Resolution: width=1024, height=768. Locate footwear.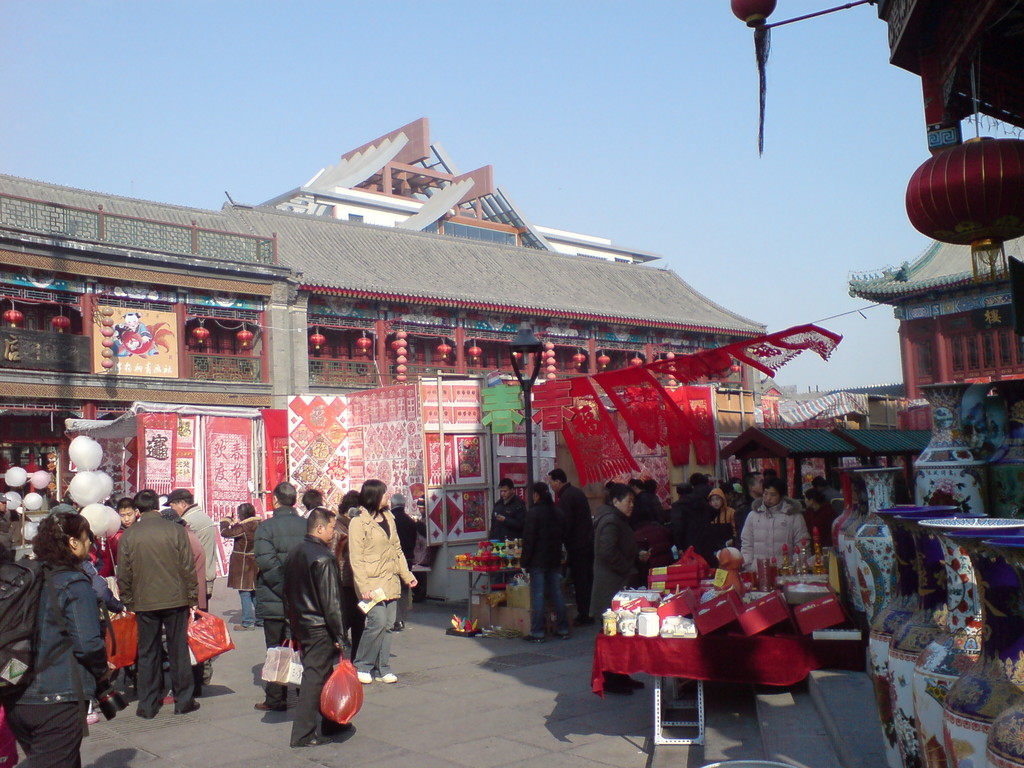
{"x1": 357, "y1": 671, "x2": 372, "y2": 681}.
